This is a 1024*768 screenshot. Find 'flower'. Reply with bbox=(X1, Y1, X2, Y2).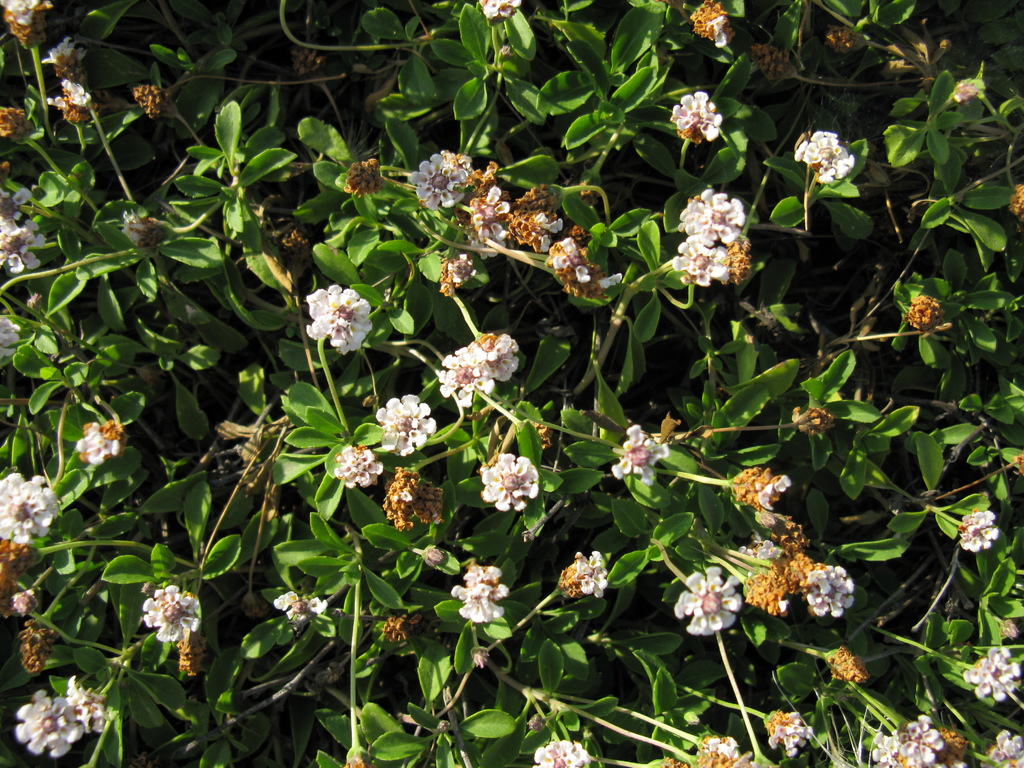
bbox=(74, 678, 115, 733).
